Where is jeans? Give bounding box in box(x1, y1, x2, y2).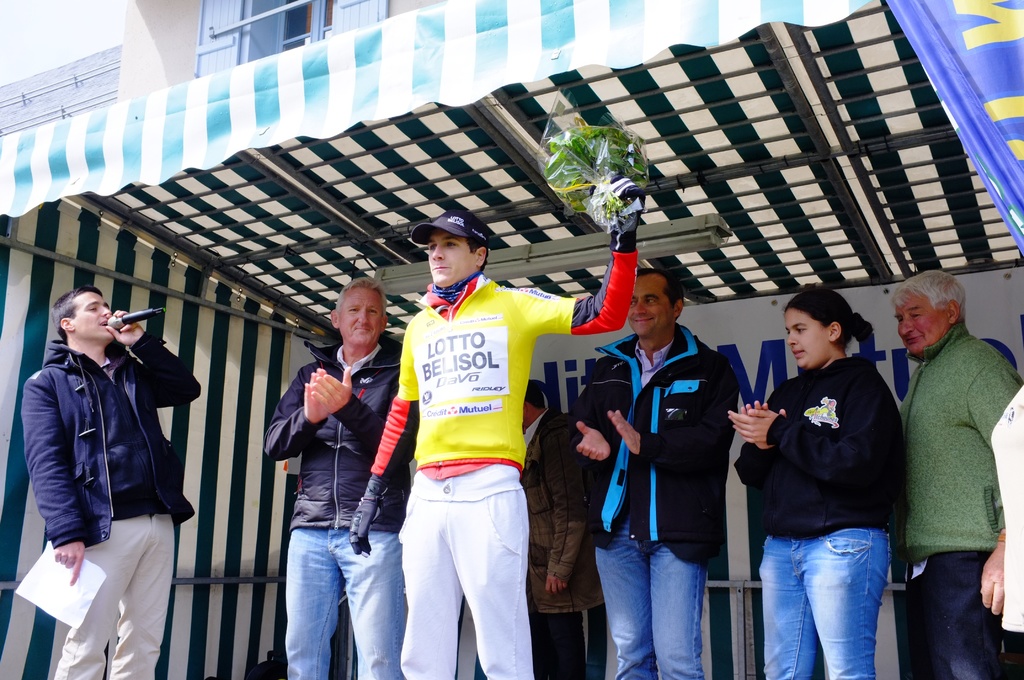
box(285, 526, 406, 679).
